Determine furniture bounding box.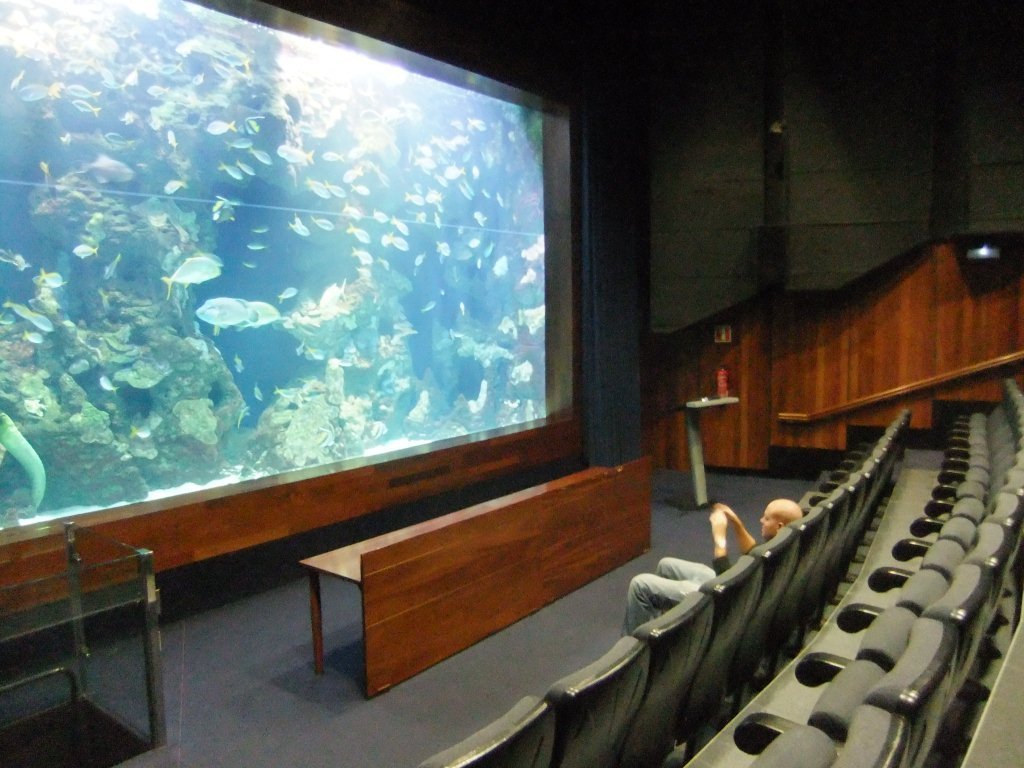
Determined: rect(772, 508, 827, 678).
